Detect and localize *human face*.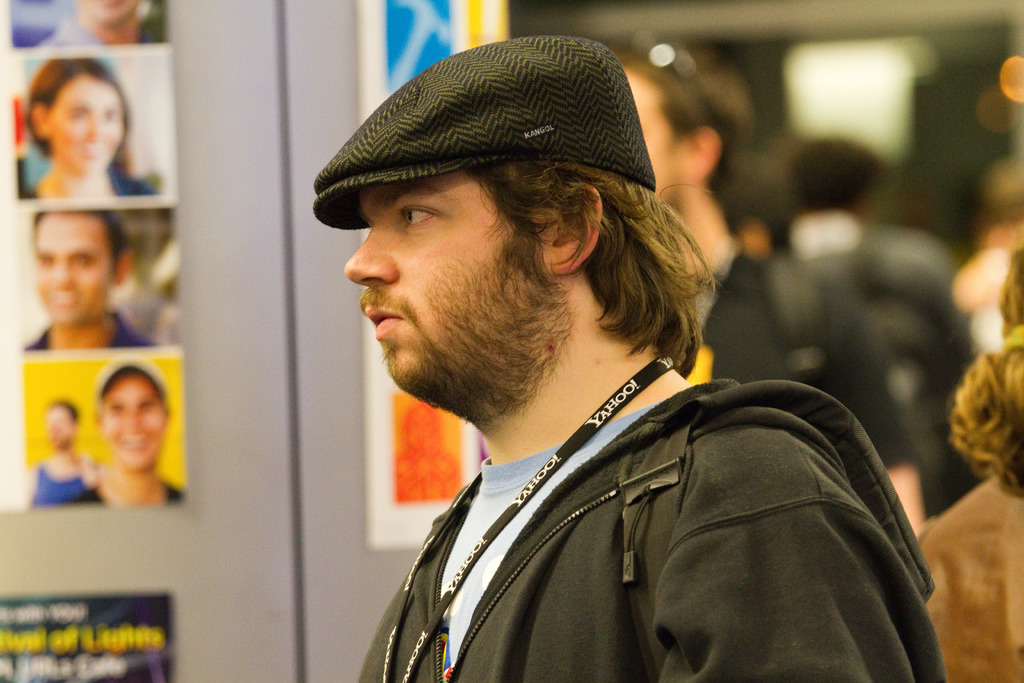
Localized at pyautogui.locateOnScreen(31, 206, 109, 324).
